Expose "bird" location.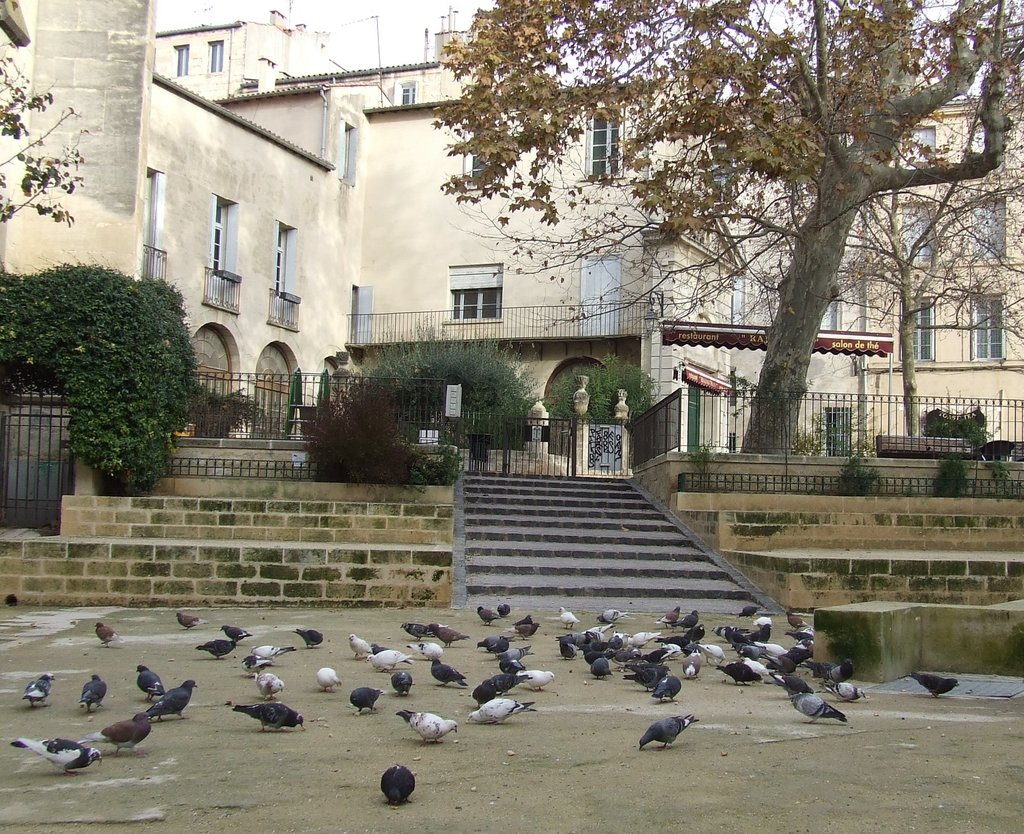
Exposed at <box>147,677,197,722</box>.
